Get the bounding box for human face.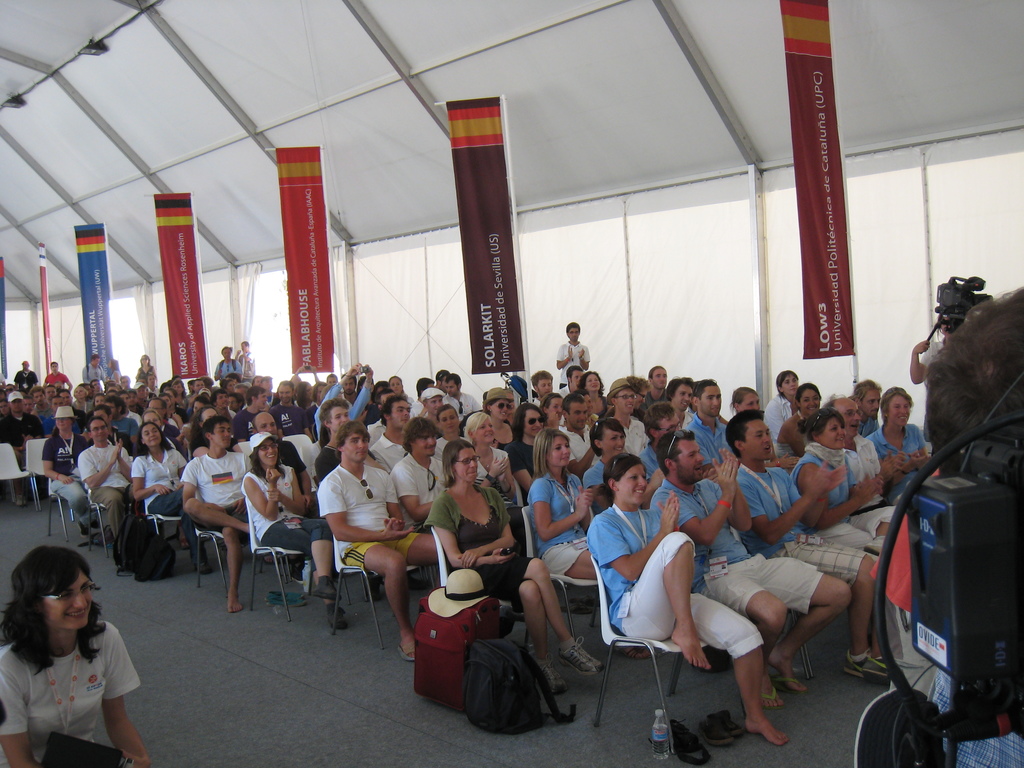
(left=253, top=413, right=277, bottom=436).
